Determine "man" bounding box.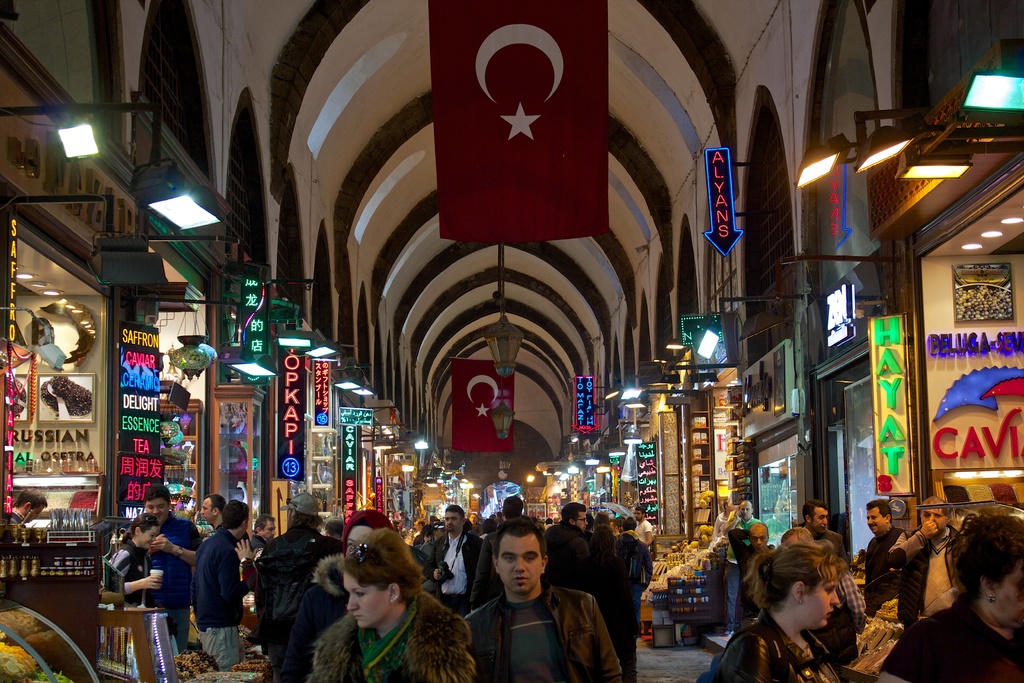
Determined: 404,514,428,552.
